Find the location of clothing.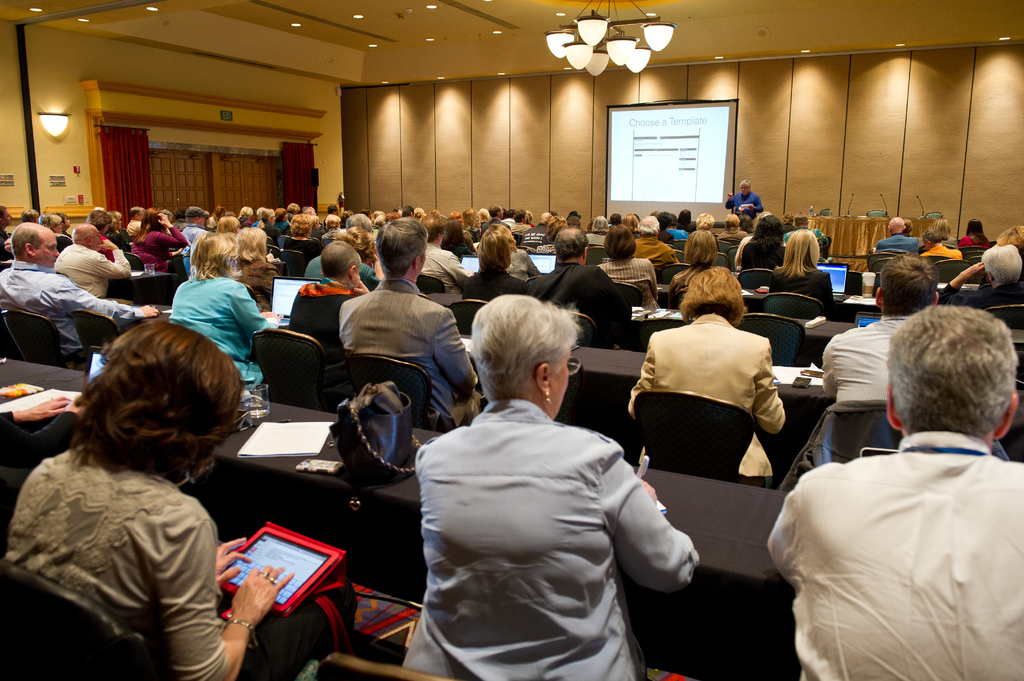
Location: {"left": 724, "top": 189, "right": 764, "bottom": 222}.
